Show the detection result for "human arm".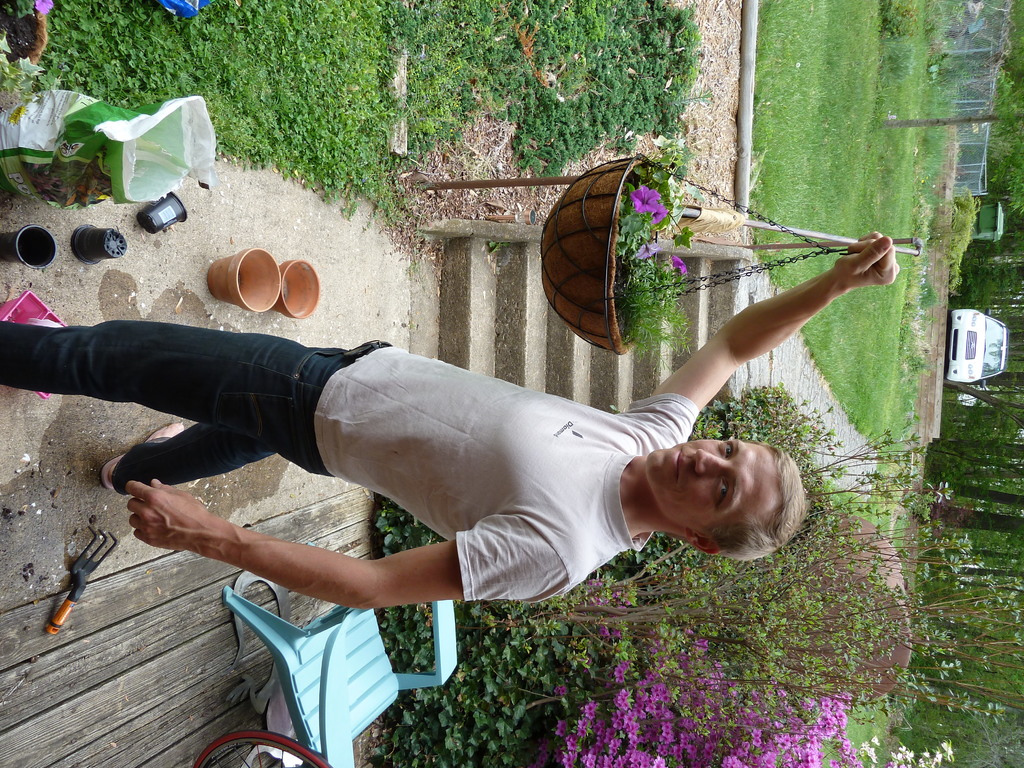
(634, 246, 898, 439).
